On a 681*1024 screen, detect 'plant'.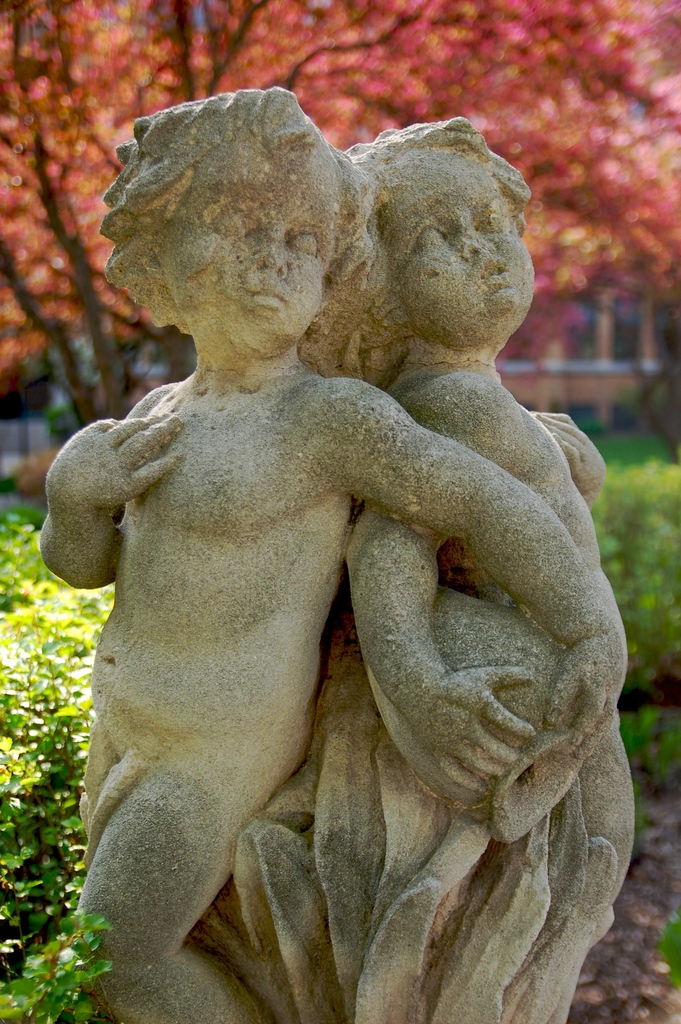
pyautogui.locateOnScreen(0, 507, 140, 1019).
